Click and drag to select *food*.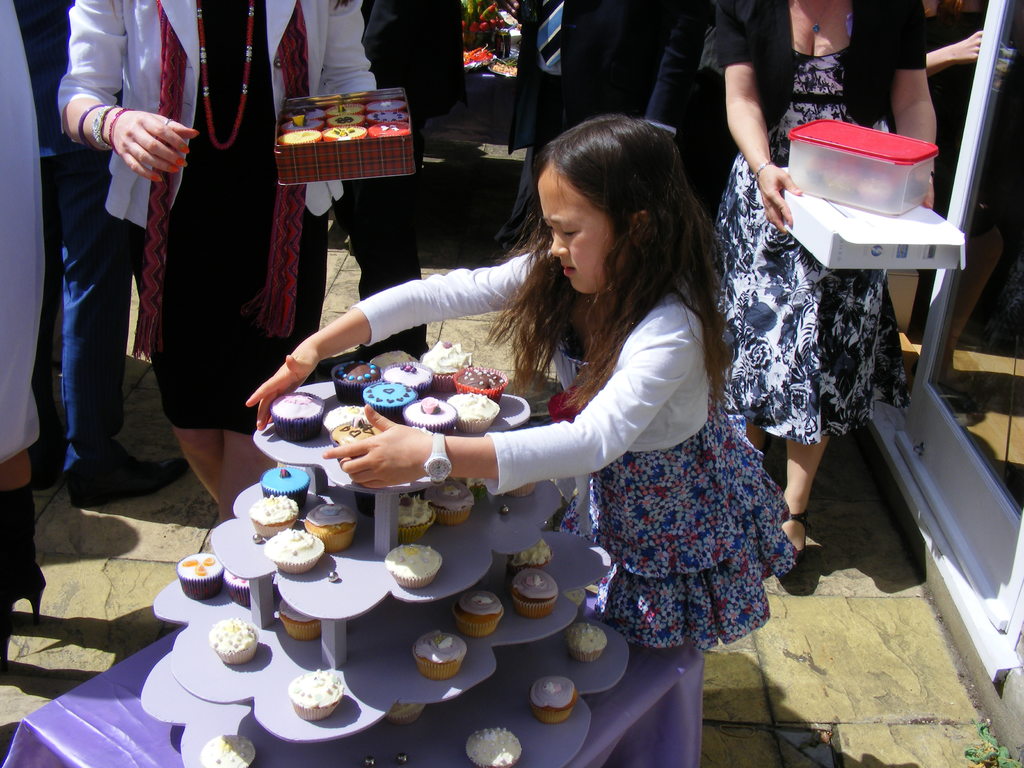
Selection: (x1=529, y1=675, x2=579, y2=725).
